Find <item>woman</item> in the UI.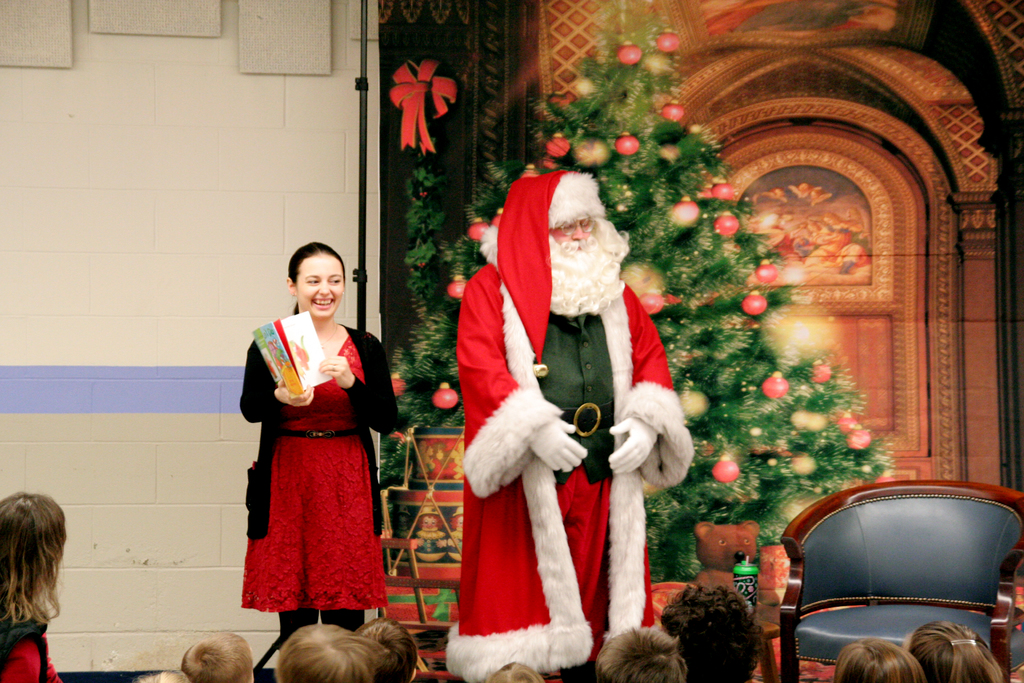
UI element at bbox=[0, 490, 69, 682].
